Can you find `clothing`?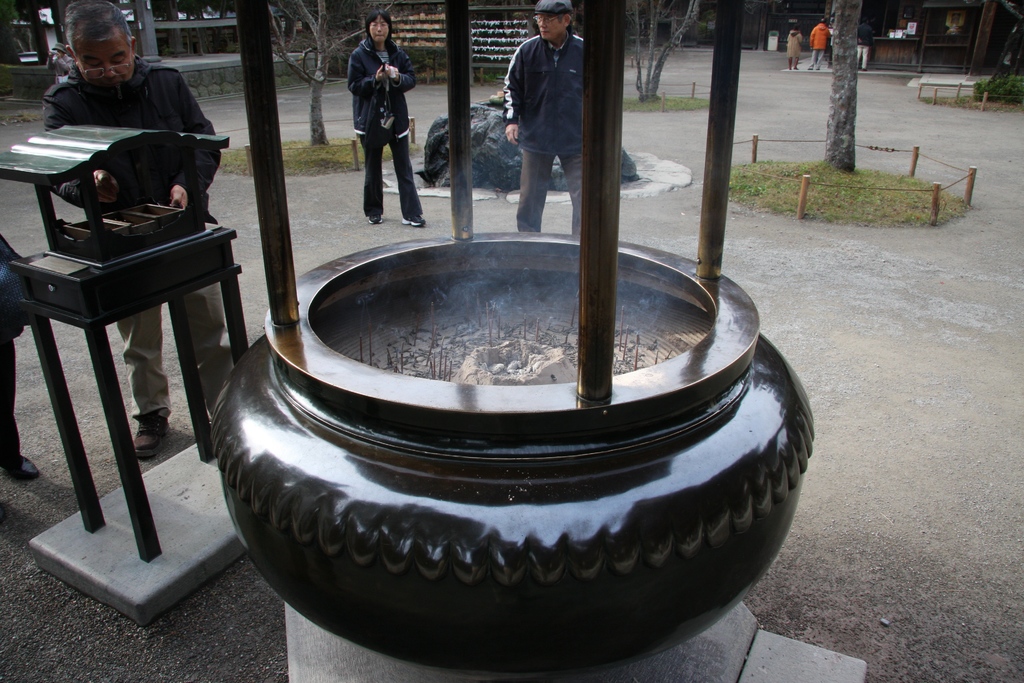
Yes, bounding box: left=828, top=26, right=833, bottom=63.
